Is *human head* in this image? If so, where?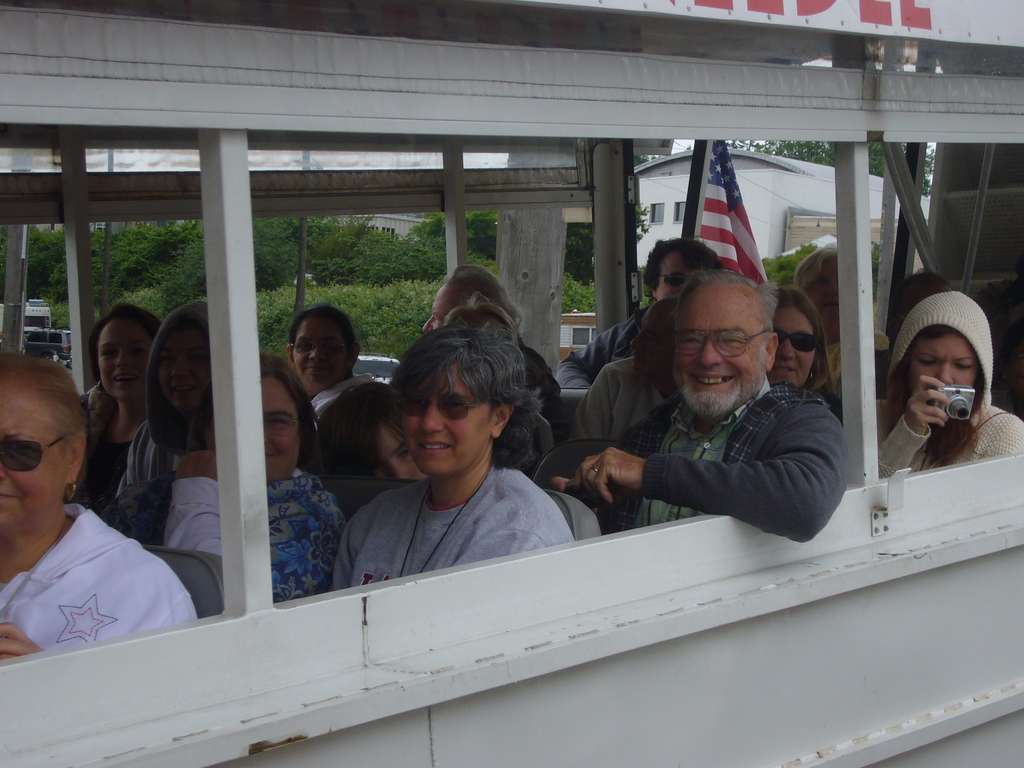
Yes, at 440:305:522:346.
